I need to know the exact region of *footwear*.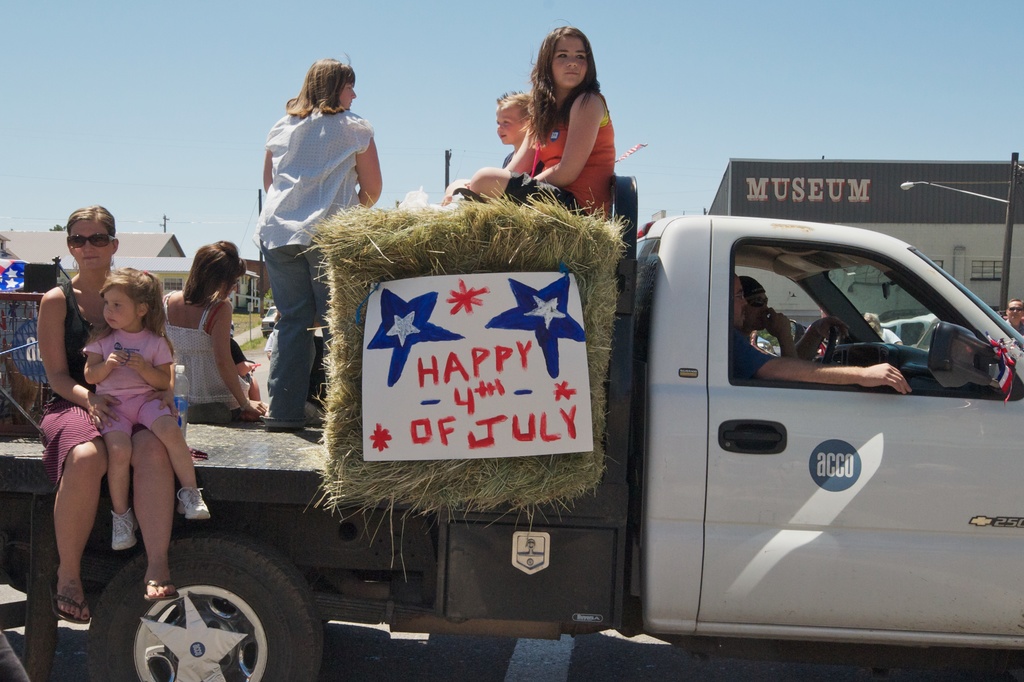
Region: (left=141, top=580, right=176, bottom=603).
